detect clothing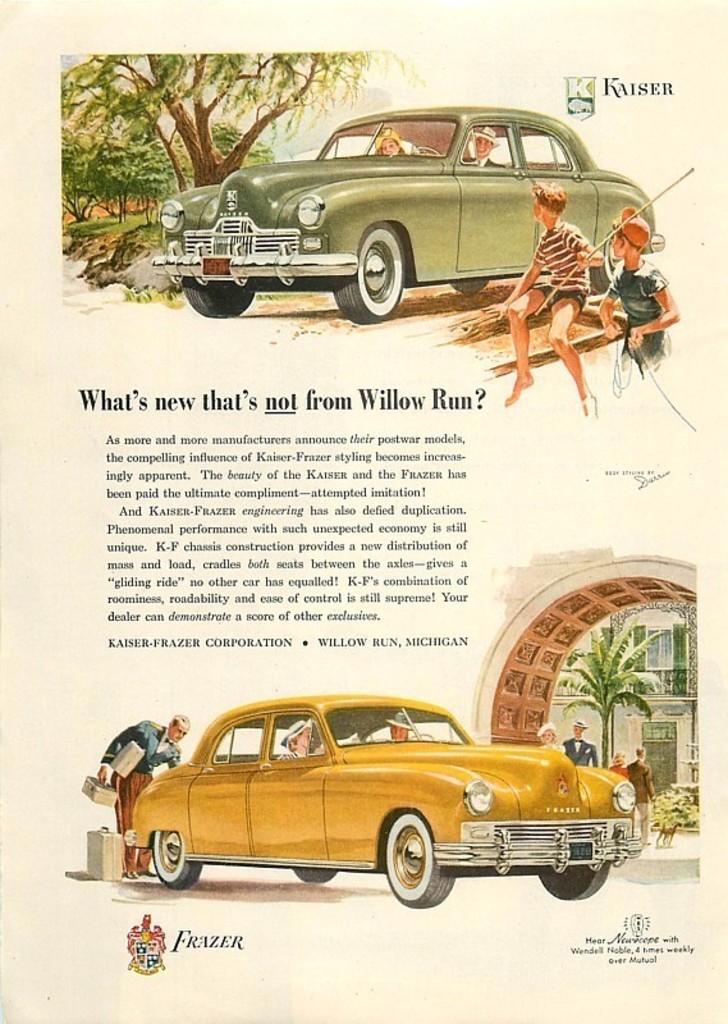
pyautogui.locateOnScreen(532, 223, 587, 314)
